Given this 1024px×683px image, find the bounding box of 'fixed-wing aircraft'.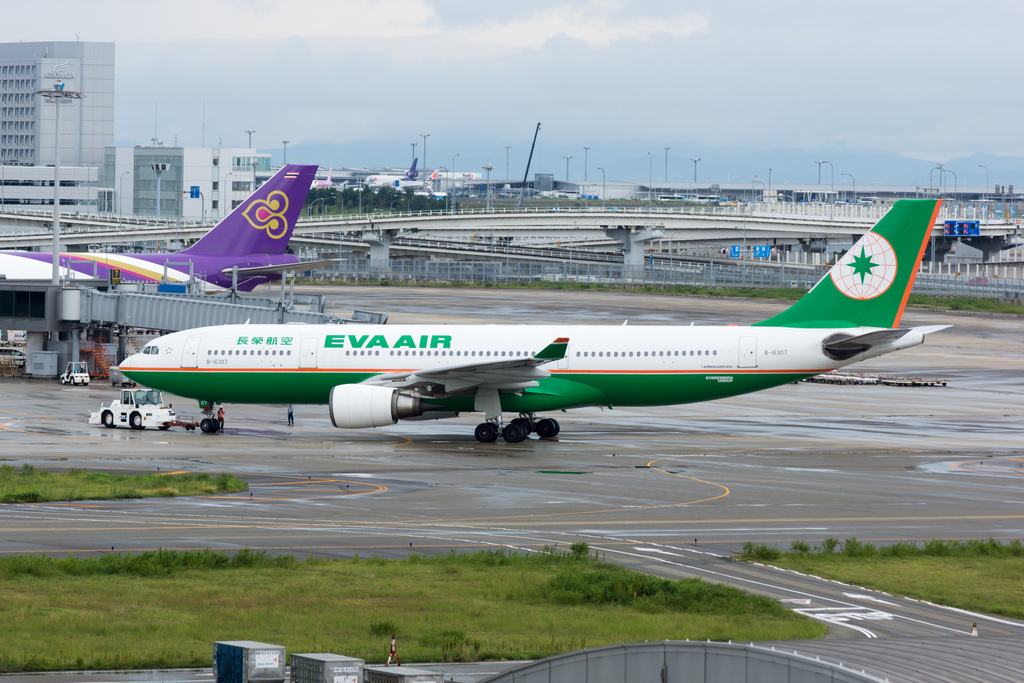
bbox=[114, 199, 955, 441].
